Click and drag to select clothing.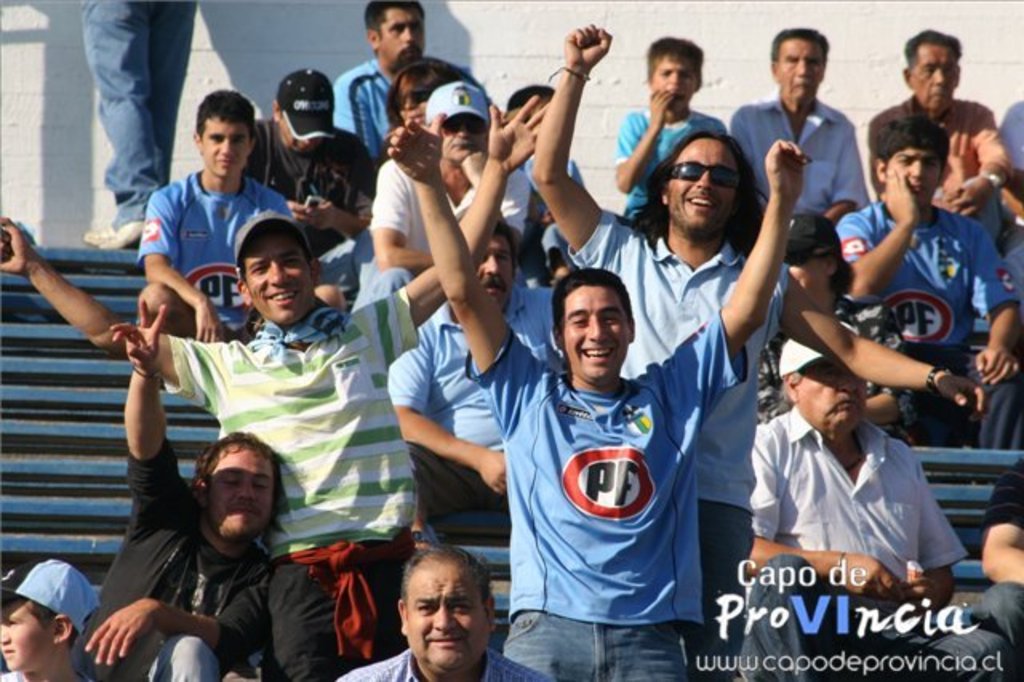
Selection: [974, 447, 1022, 661].
